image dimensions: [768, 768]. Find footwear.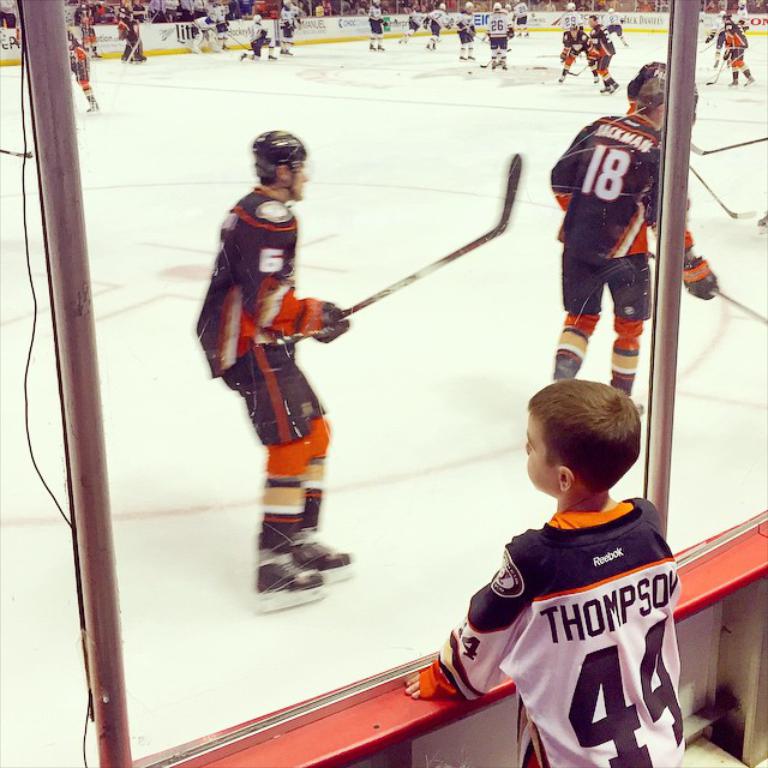
select_region(246, 538, 338, 611).
